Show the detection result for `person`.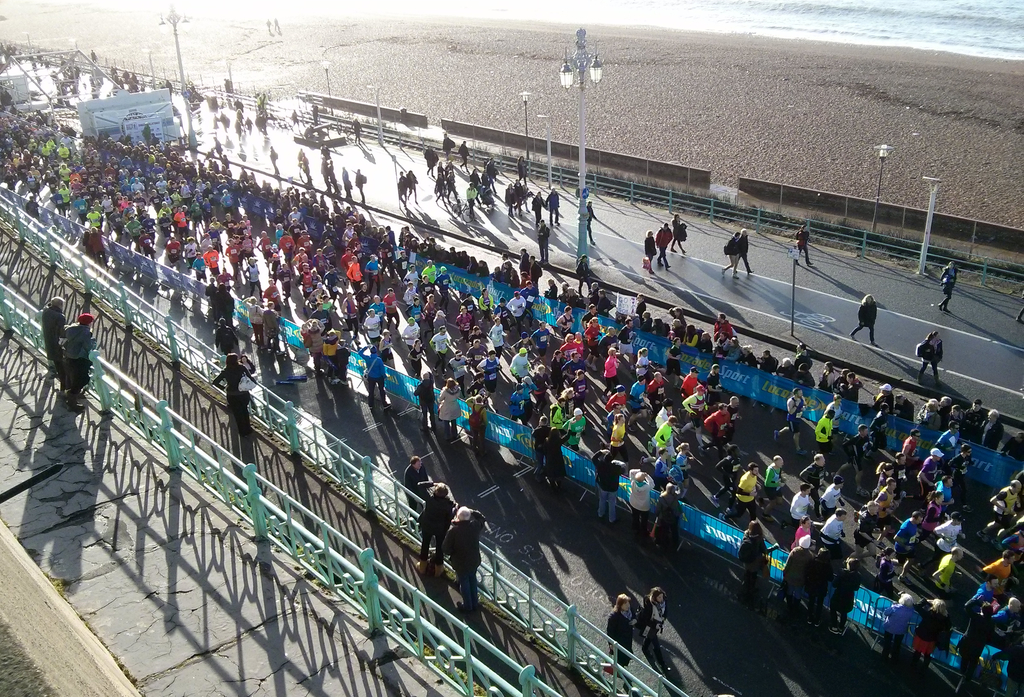
49 300 66 382.
